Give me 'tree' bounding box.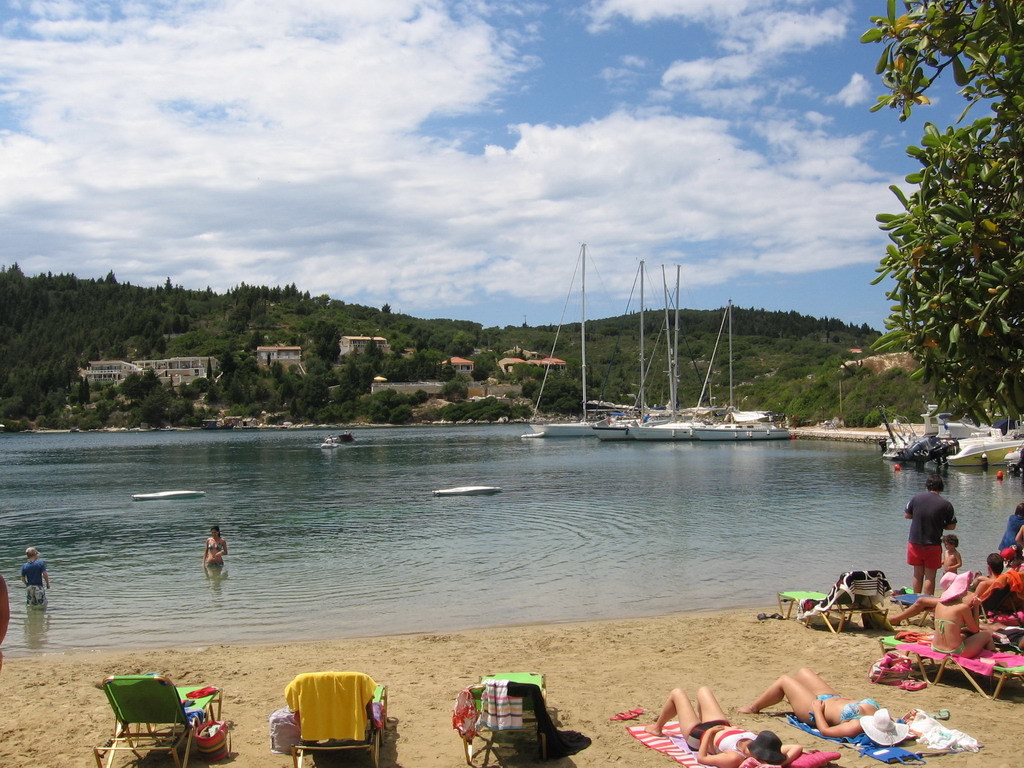
crop(84, 278, 134, 356).
